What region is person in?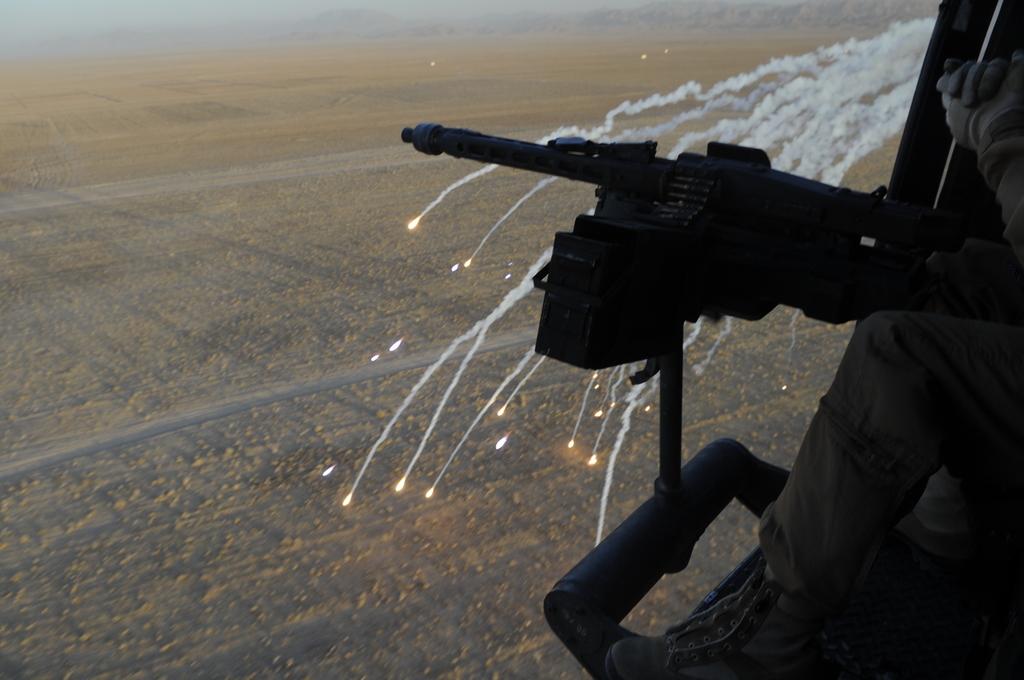
Rect(603, 56, 1023, 679).
